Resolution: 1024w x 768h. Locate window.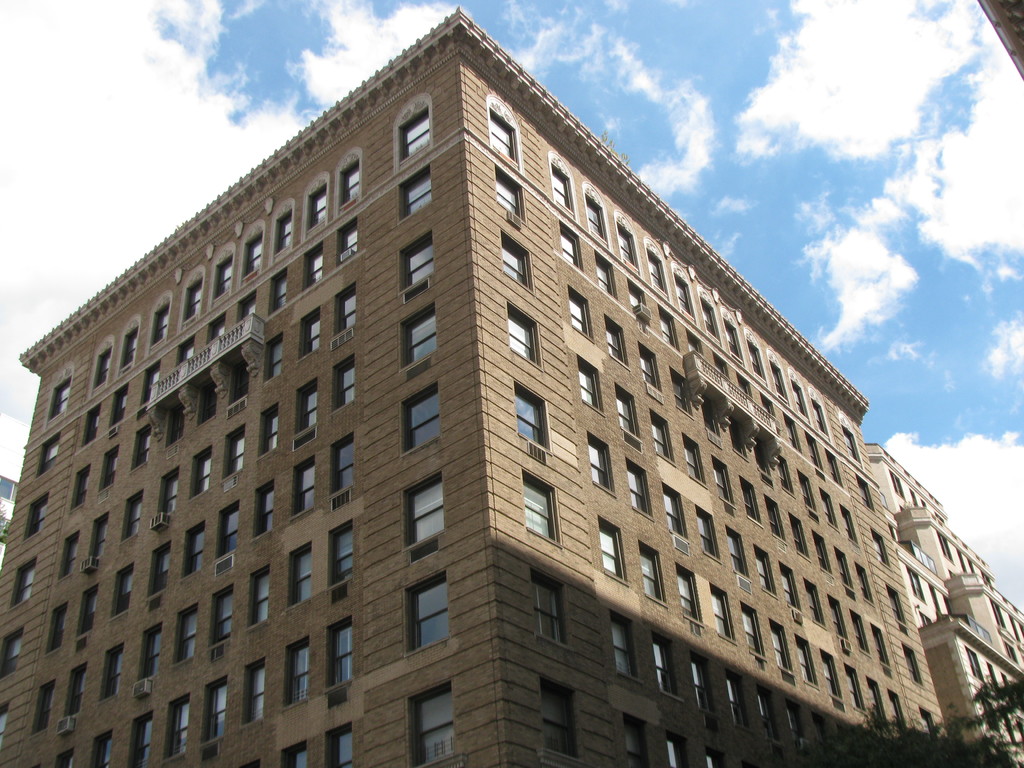
x1=496, y1=175, x2=518, y2=216.
